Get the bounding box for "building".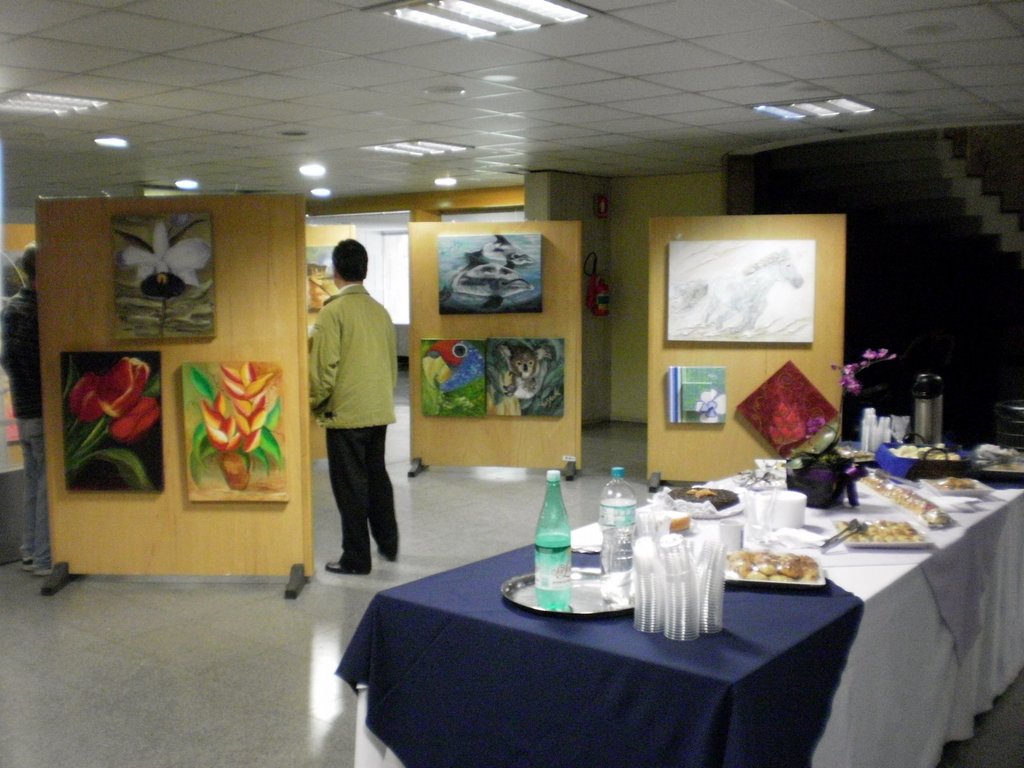
[1,0,1022,767].
